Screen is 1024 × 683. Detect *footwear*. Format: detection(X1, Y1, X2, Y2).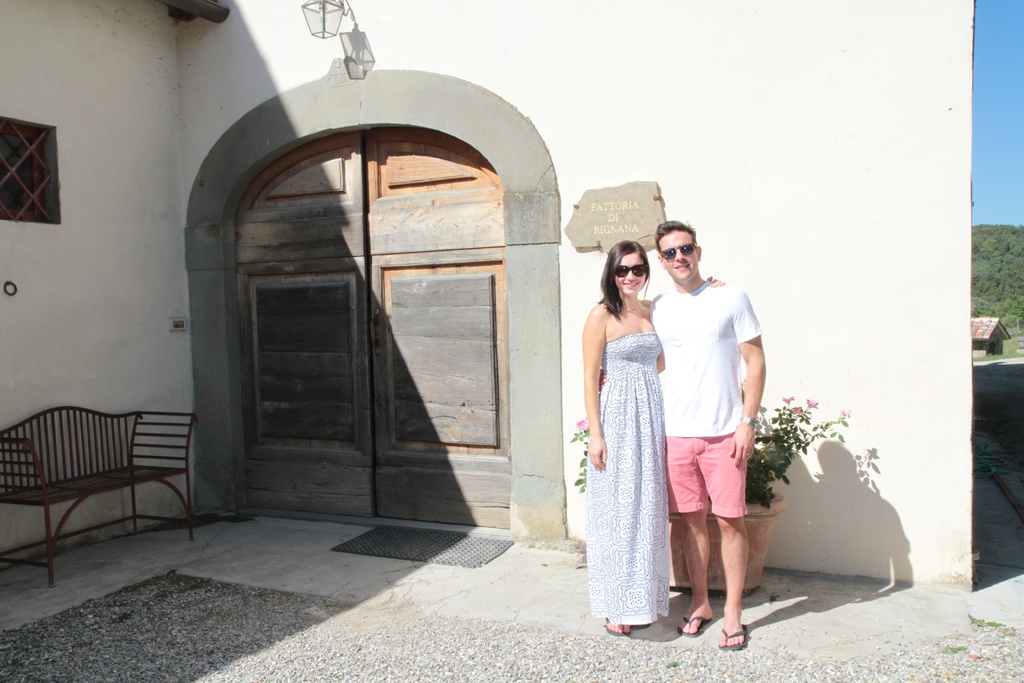
detection(675, 613, 710, 638).
